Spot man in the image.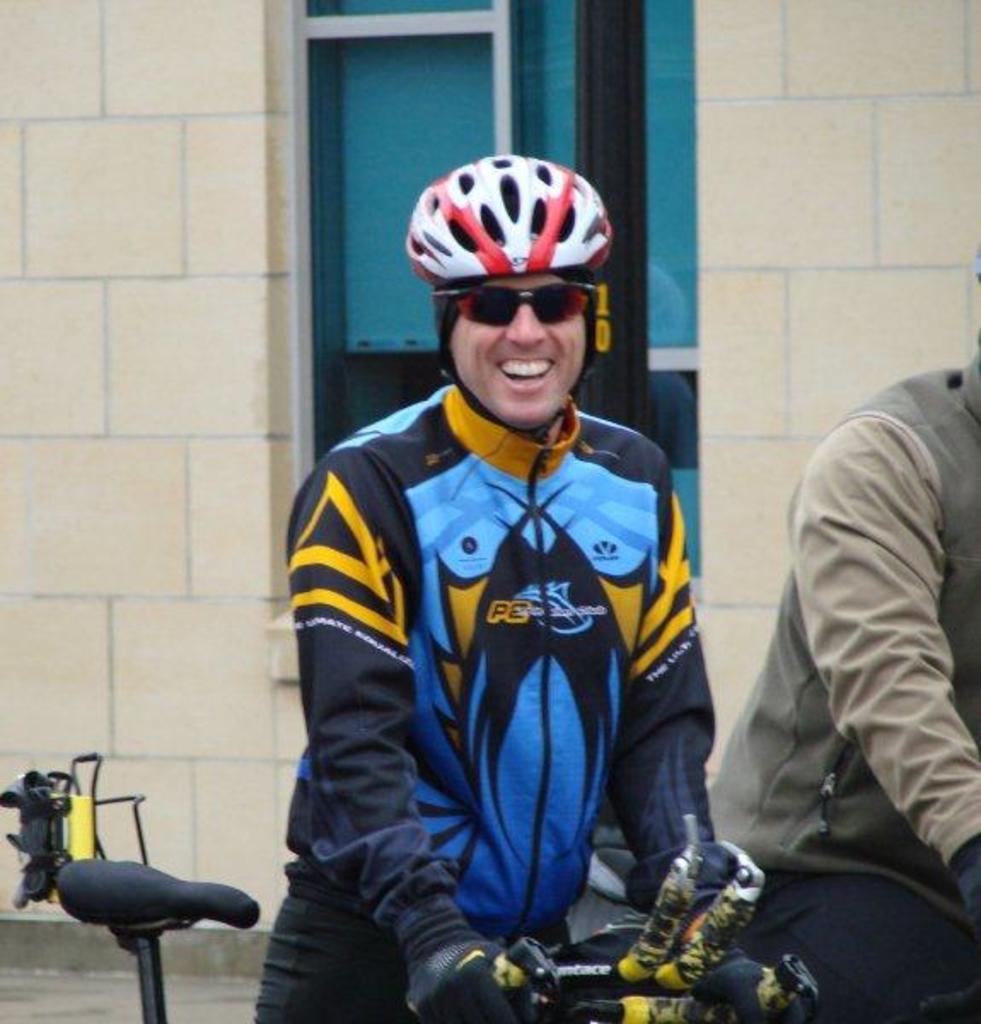
man found at bbox=(244, 155, 761, 1022).
